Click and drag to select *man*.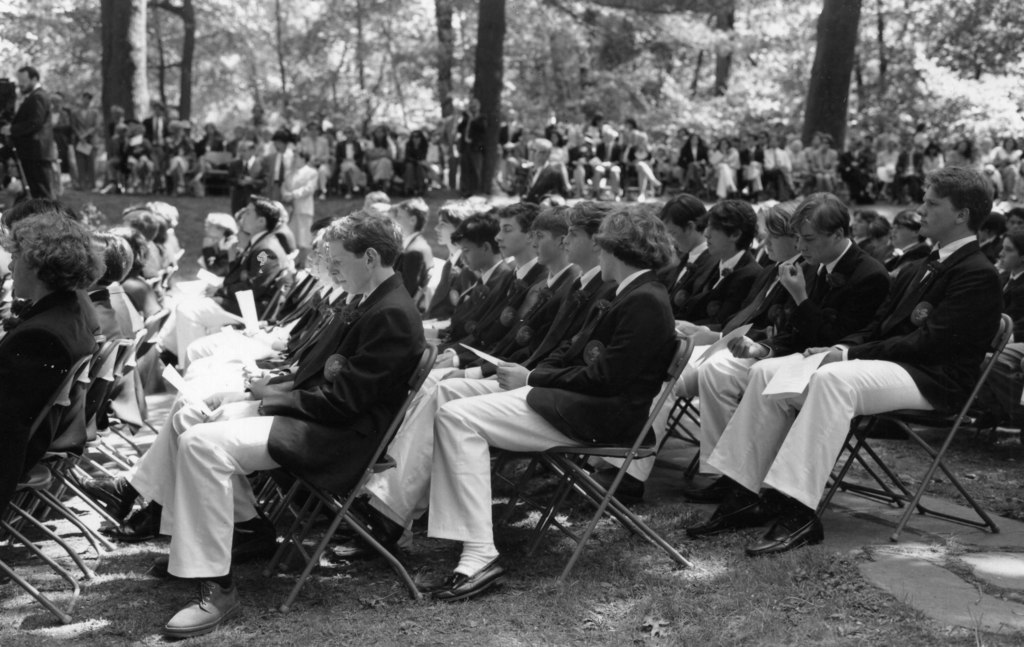
Selection: [left=589, top=207, right=815, bottom=493].
